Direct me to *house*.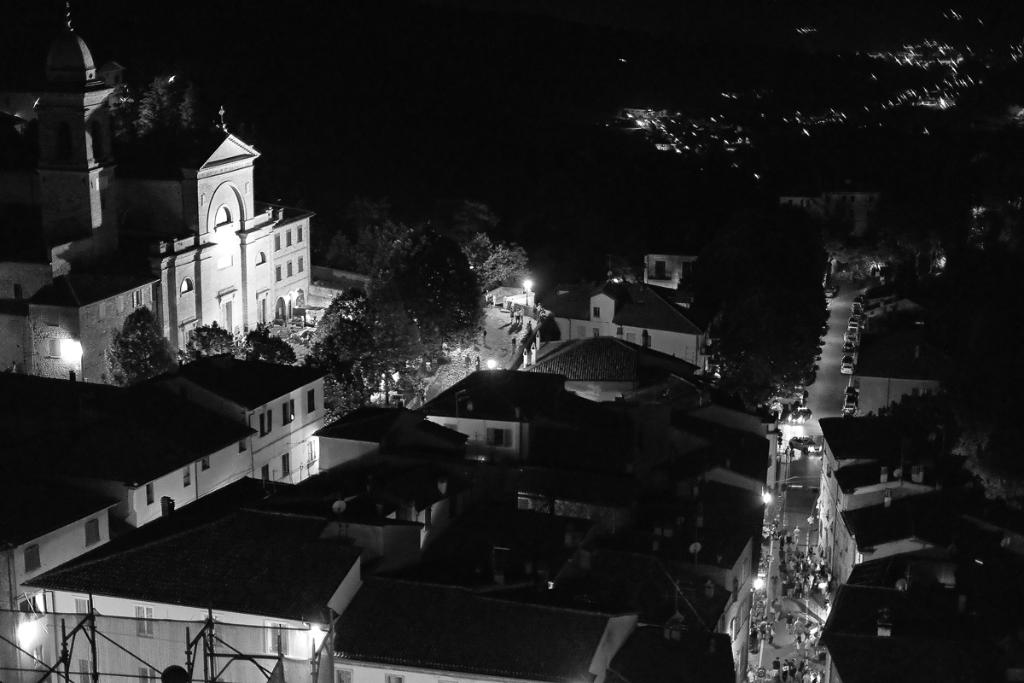
Direction: left=829, top=479, right=1009, bottom=594.
